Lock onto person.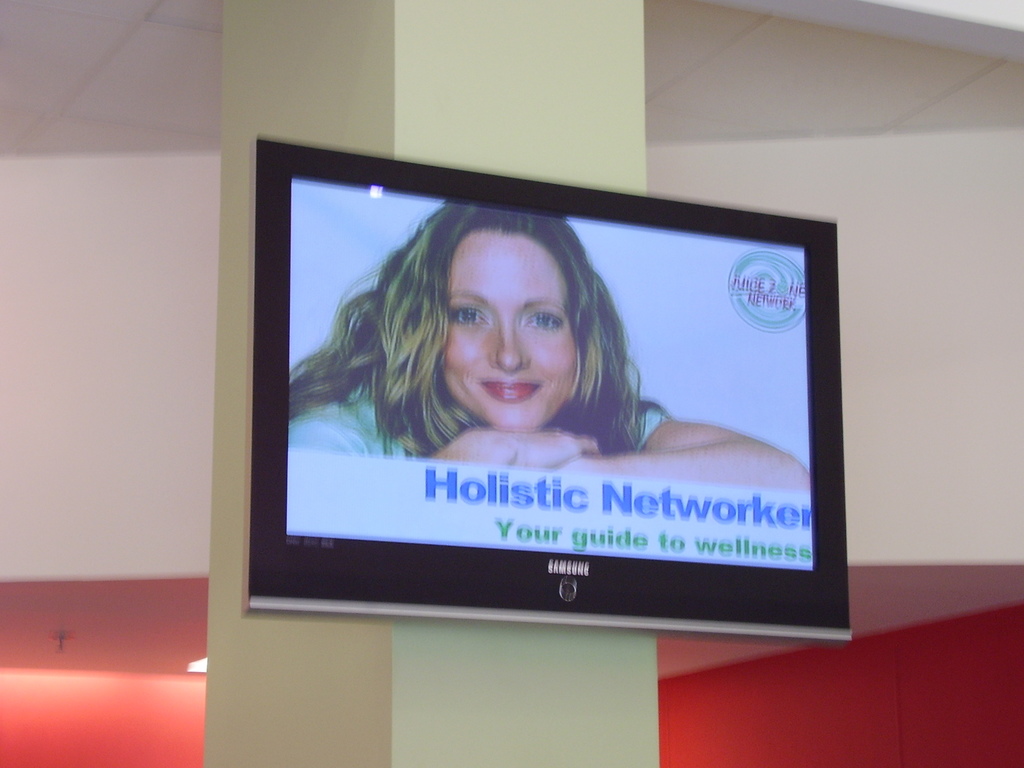
Locked: (280, 207, 812, 500).
